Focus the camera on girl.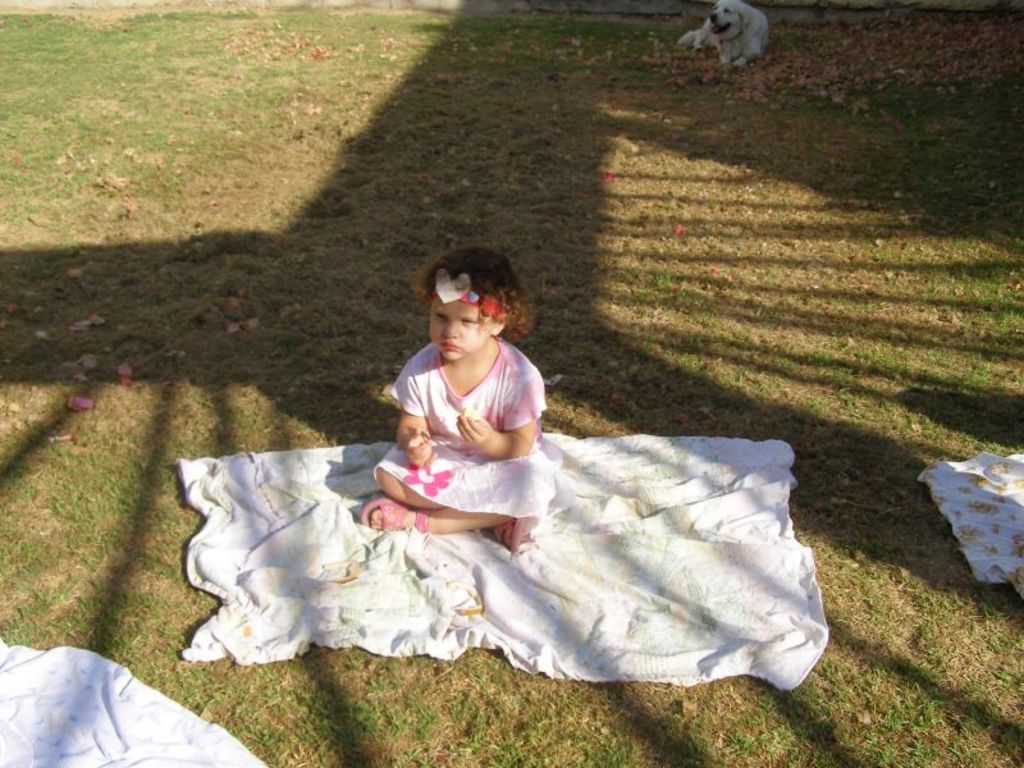
Focus region: region(360, 244, 556, 553).
